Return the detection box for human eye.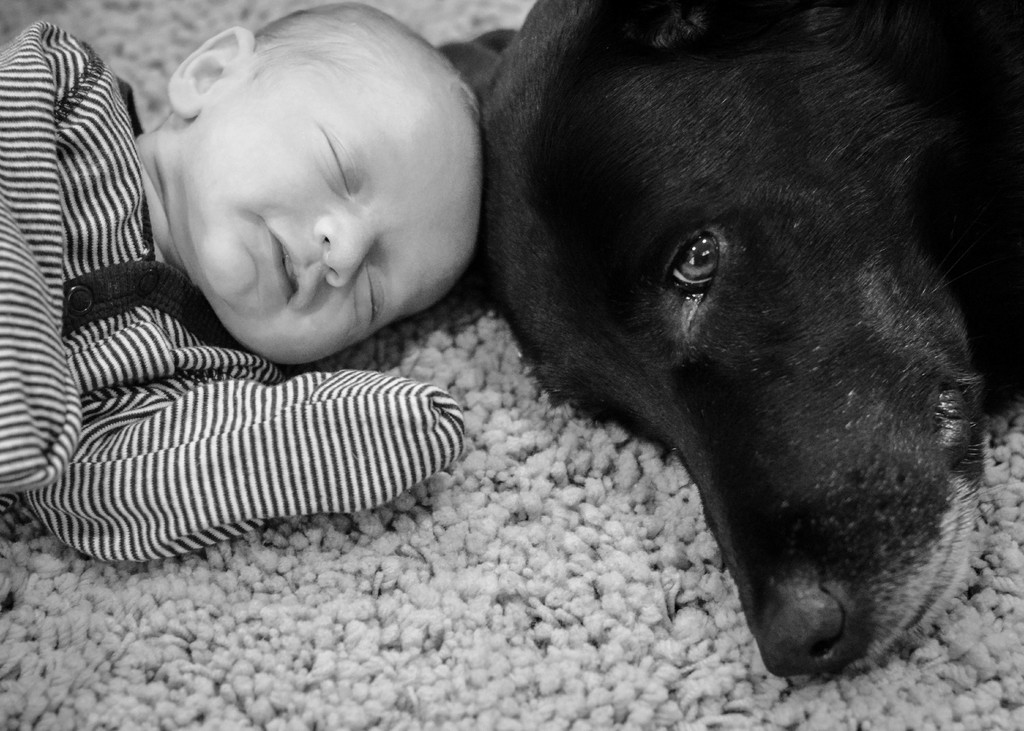
[317, 119, 357, 200].
